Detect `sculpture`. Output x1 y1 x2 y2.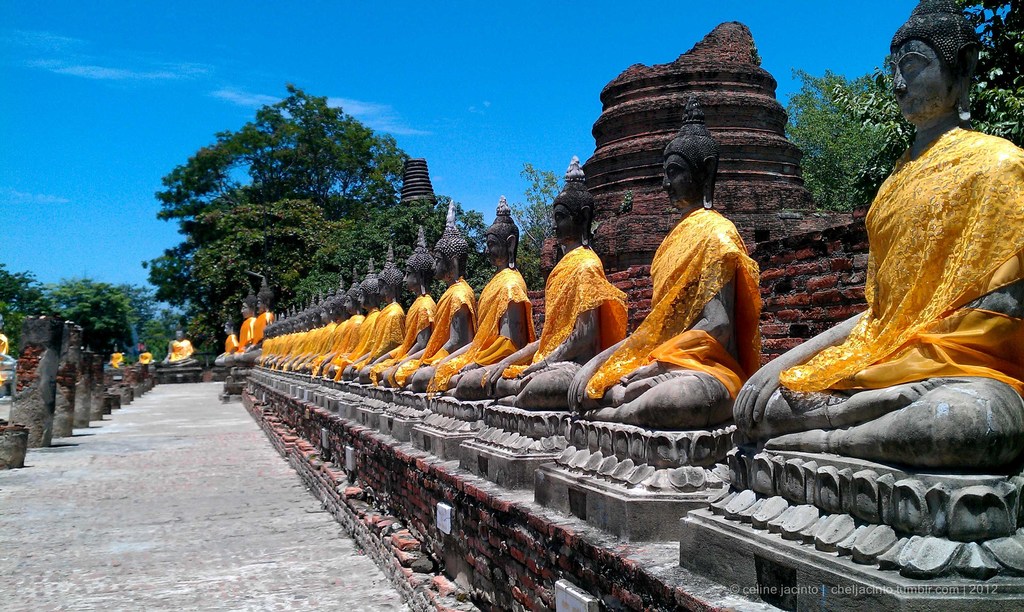
390 220 473 396.
